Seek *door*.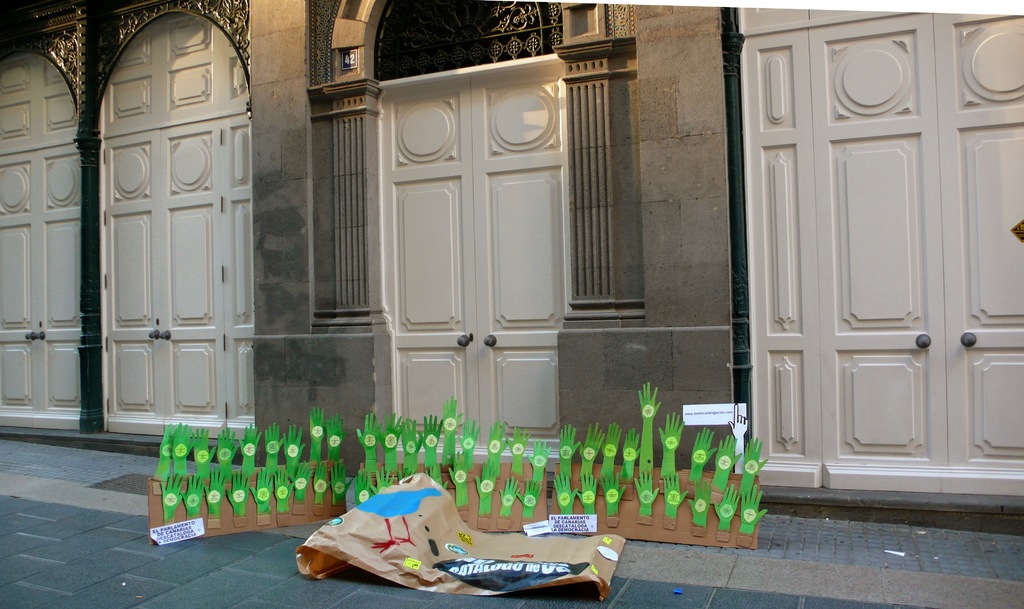
Rect(103, 122, 234, 438).
